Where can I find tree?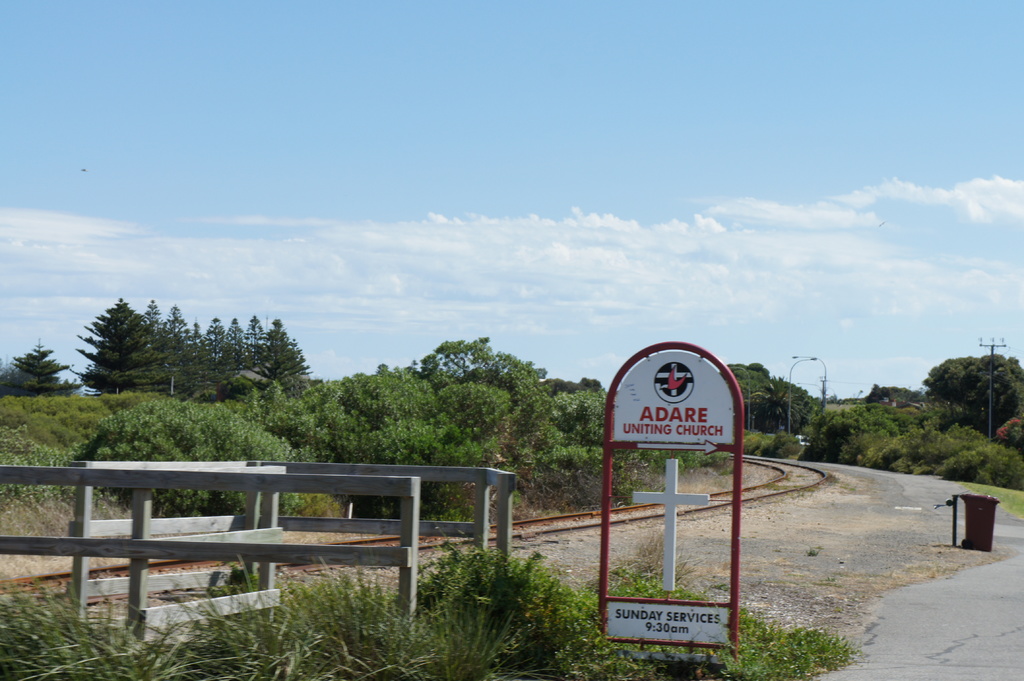
You can find it at (left=6, top=343, right=72, bottom=392).
